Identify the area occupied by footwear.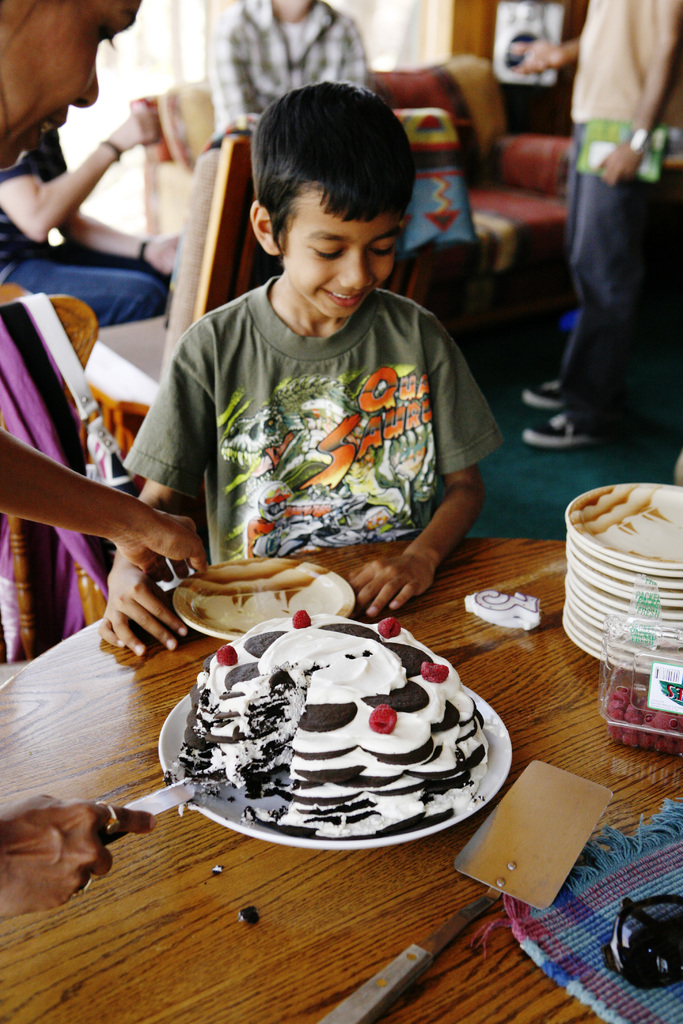
Area: box(520, 378, 561, 417).
